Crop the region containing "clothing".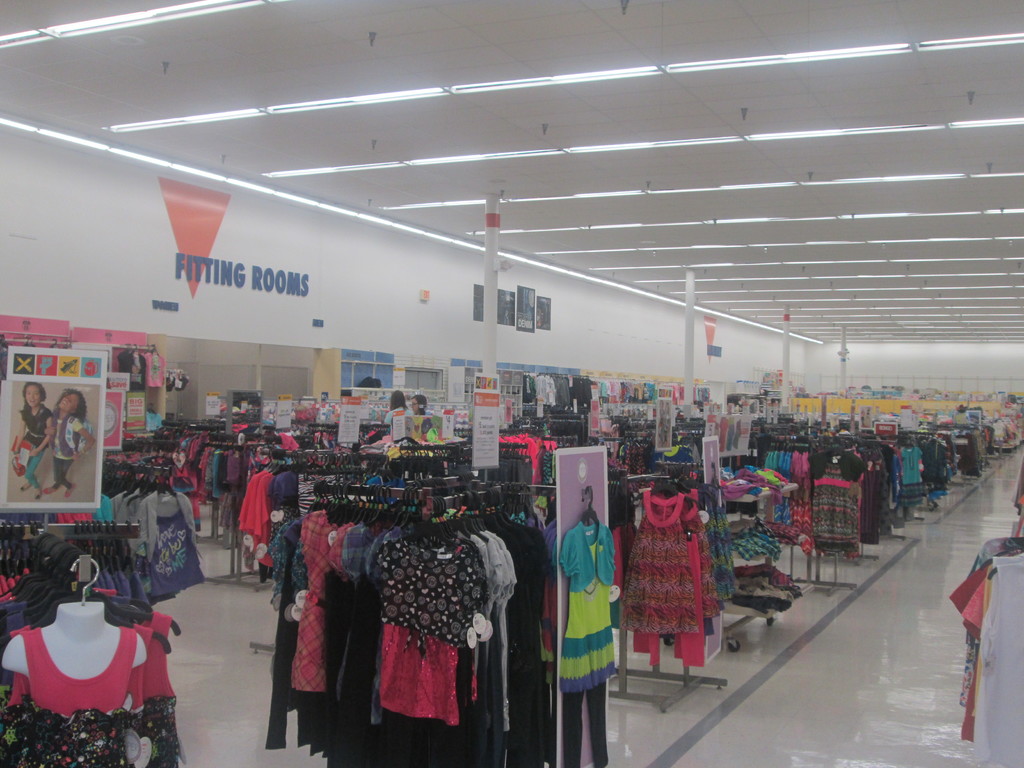
Crop region: <region>0, 561, 191, 767</region>.
